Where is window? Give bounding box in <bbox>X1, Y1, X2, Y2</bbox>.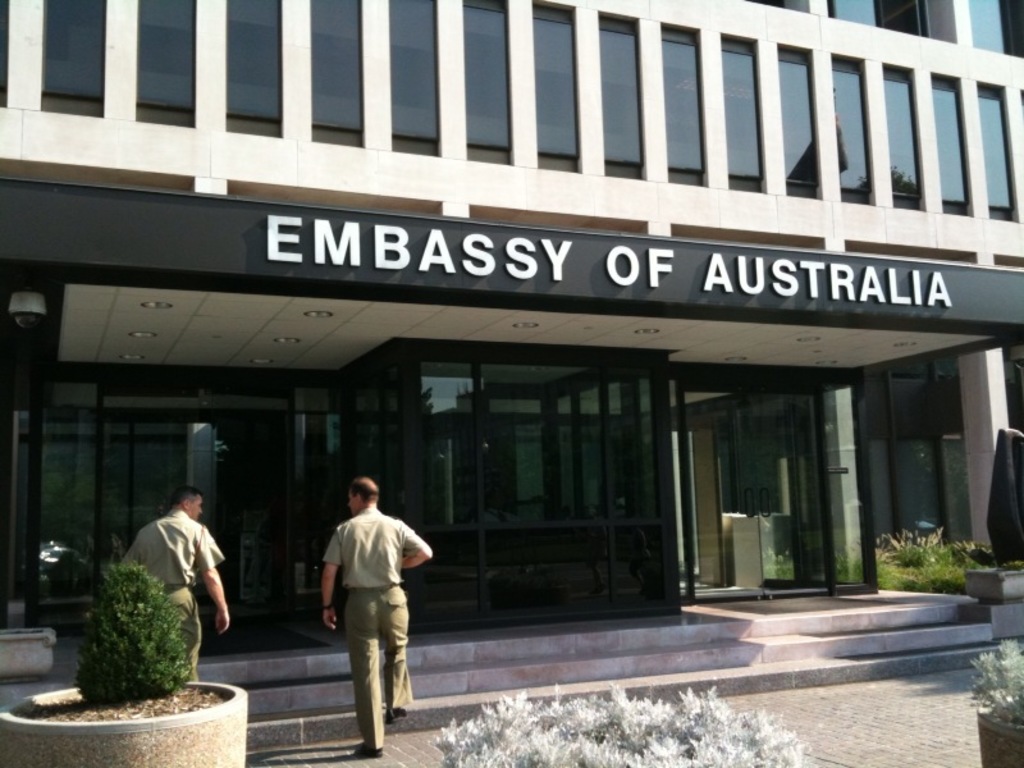
<bbox>0, 0, 10, 102</bbox>.
